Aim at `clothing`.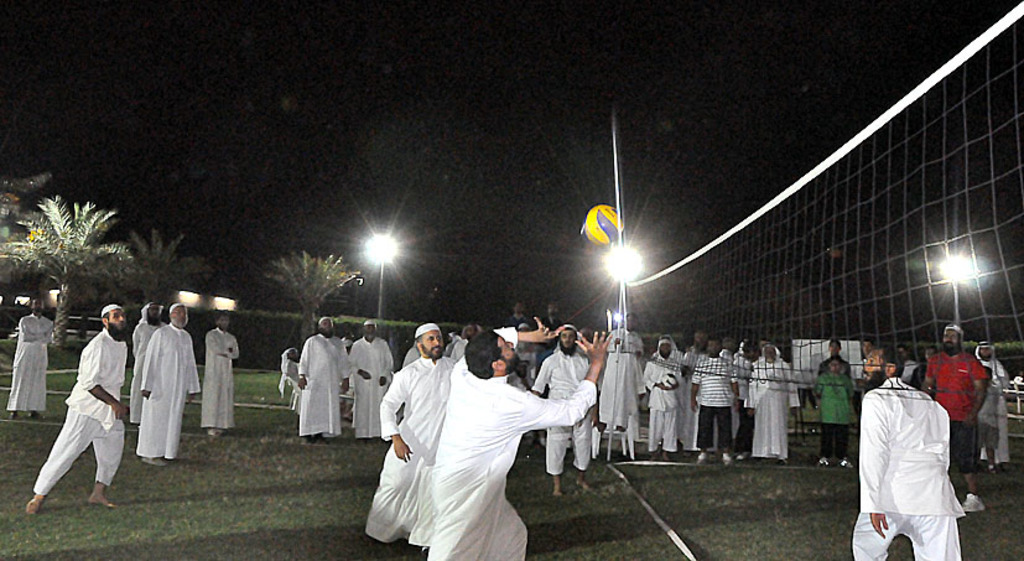
Aimed at [35,329,135,489].
